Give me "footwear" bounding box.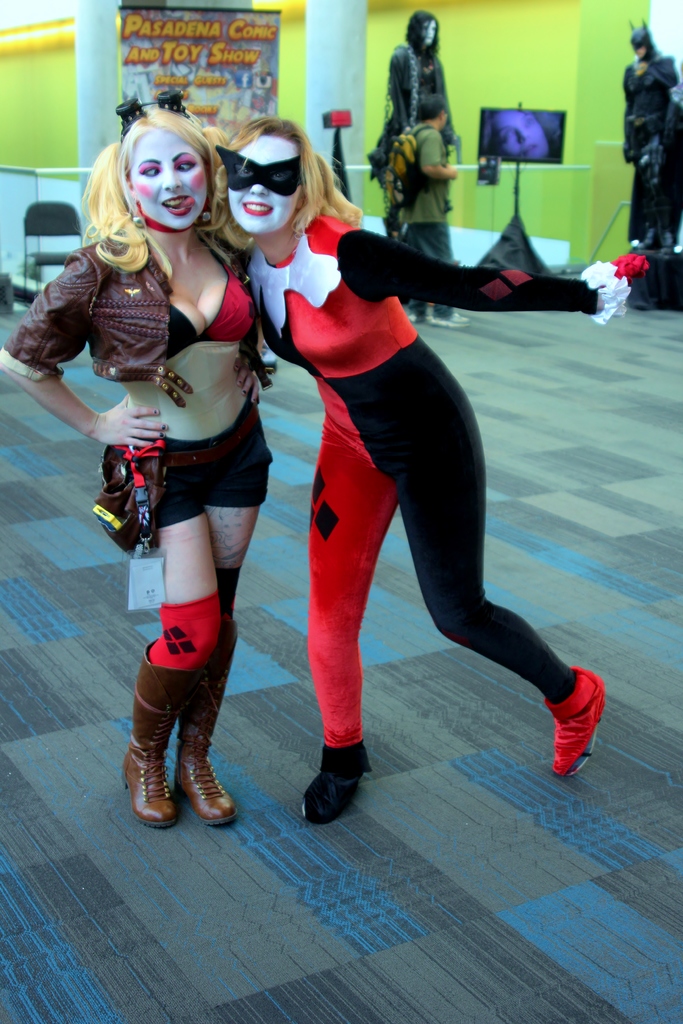
box(300, 751, 373, 829).
